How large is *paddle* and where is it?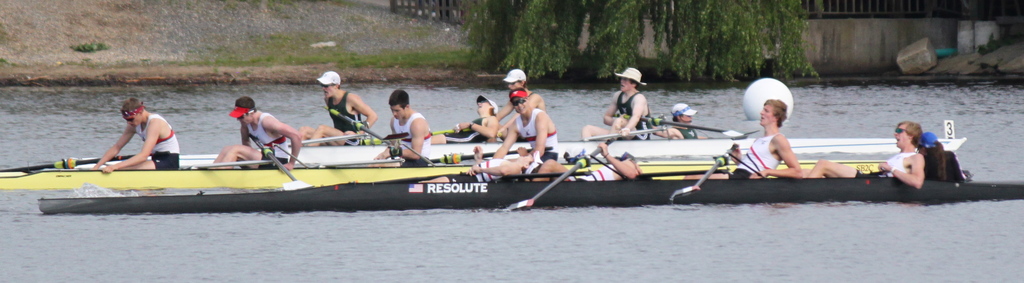
Bounding box: left=507, top=167, right=592, bottom=179.
